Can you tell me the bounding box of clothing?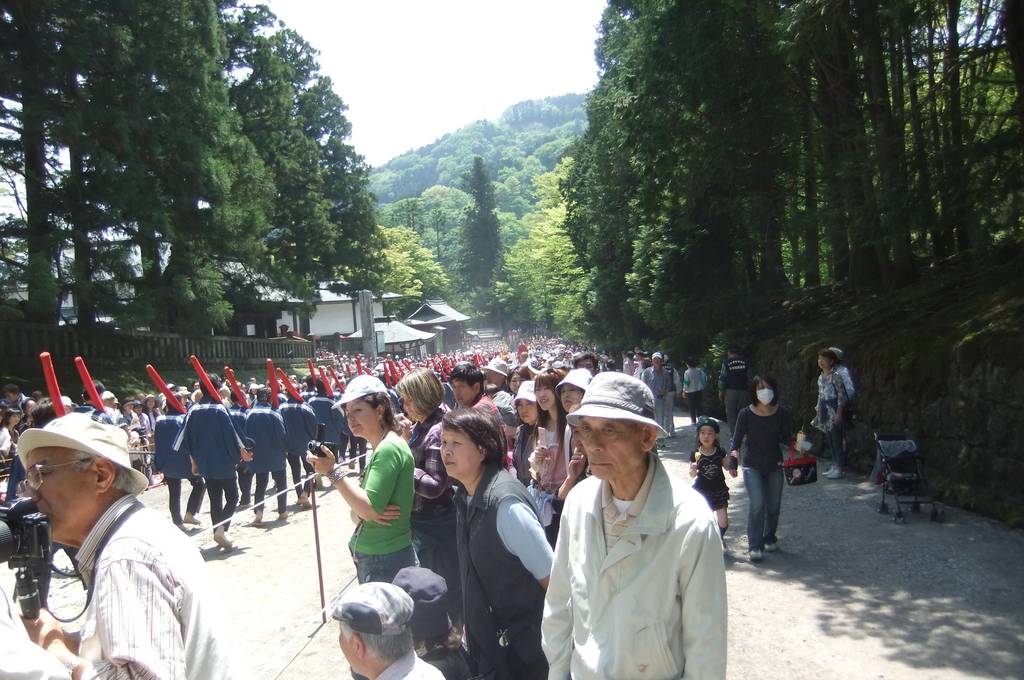
x1=499, y1=390, x2=516, y2=424.
